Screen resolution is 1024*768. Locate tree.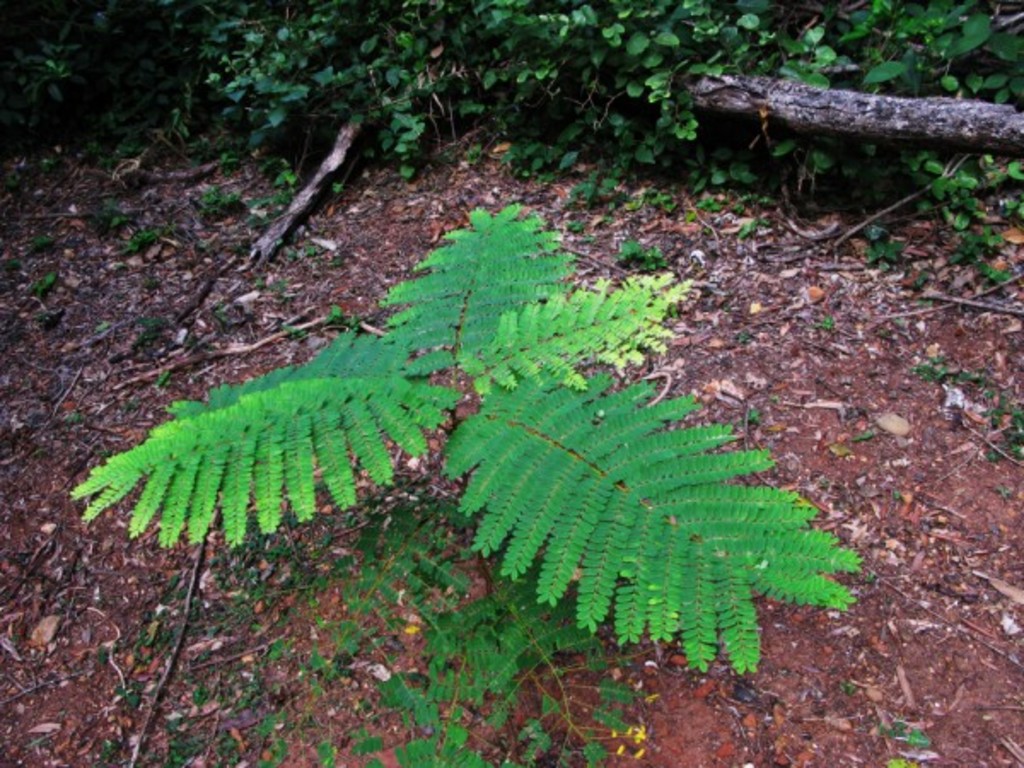
154,0,1022,218.
